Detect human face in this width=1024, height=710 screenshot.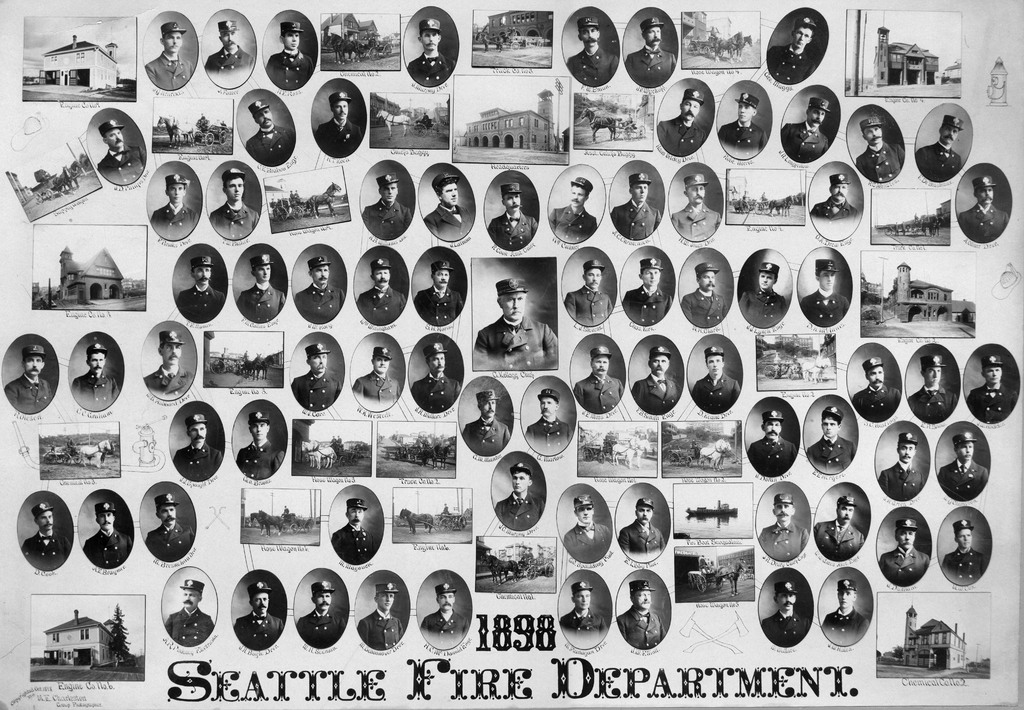
Detection: x1=572, y1=187, x2=588, y2=208.
